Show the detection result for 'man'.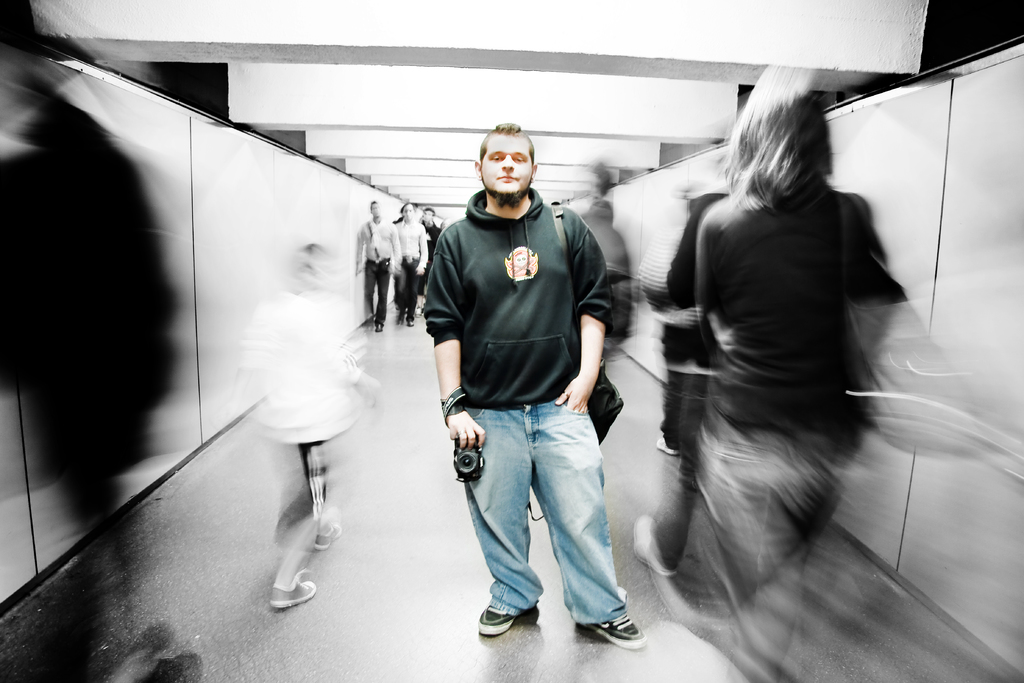
l=412, t=122, r=651, b=643.
